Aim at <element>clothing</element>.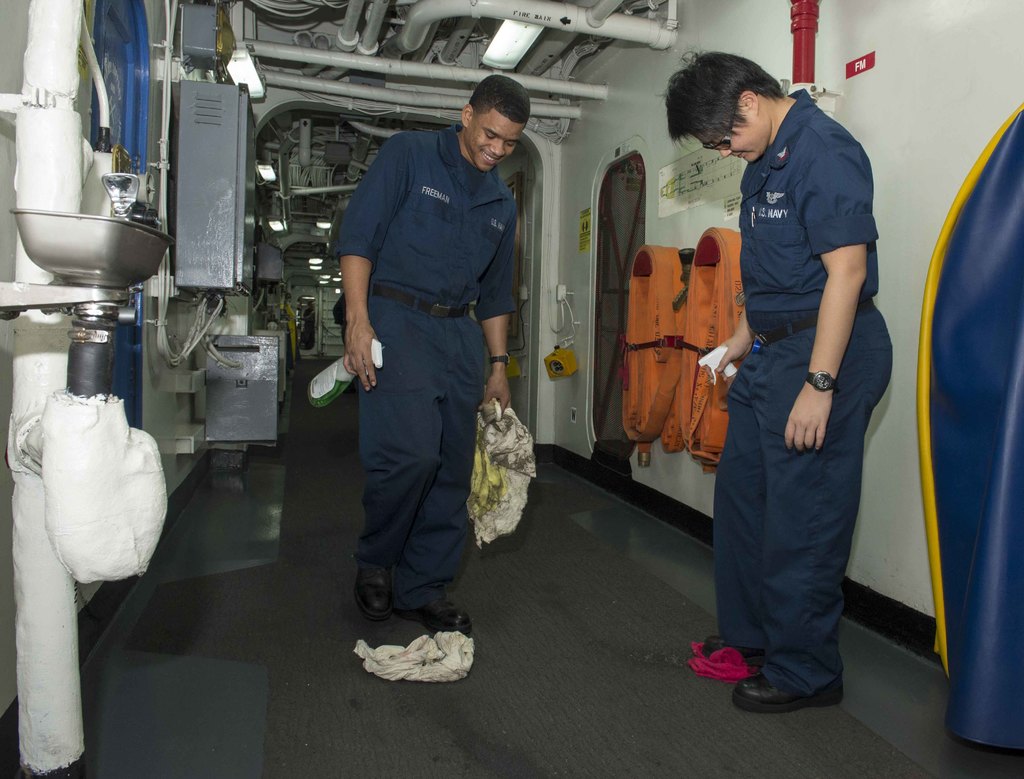
Aimed at box(327, 116, 522, 614).
